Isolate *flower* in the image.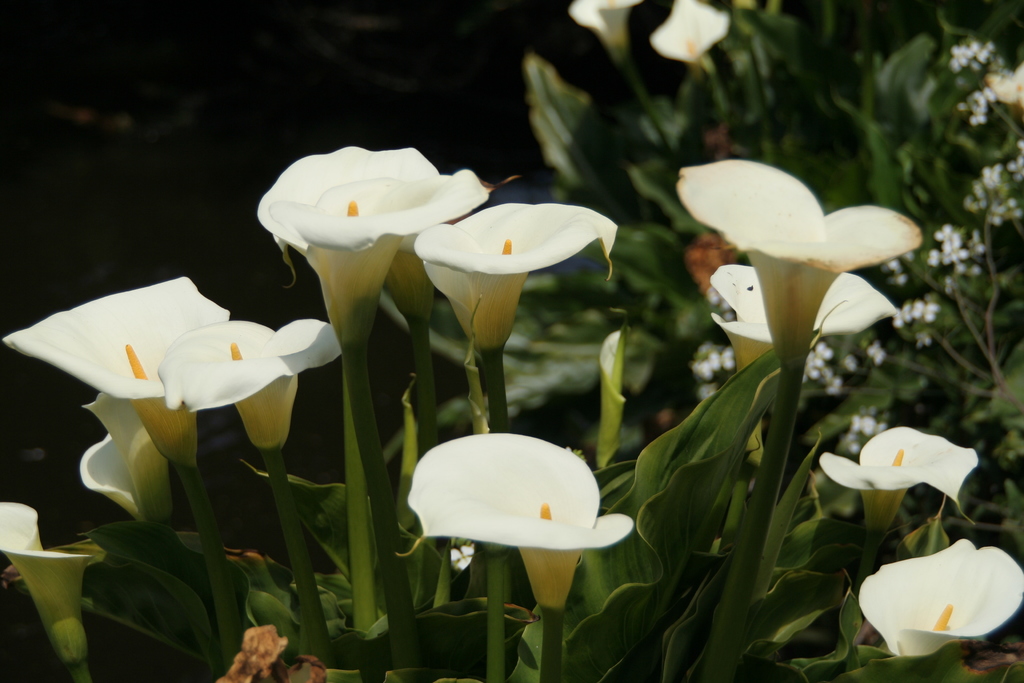
Isolated region: box=[257, 144, 488, 347].
